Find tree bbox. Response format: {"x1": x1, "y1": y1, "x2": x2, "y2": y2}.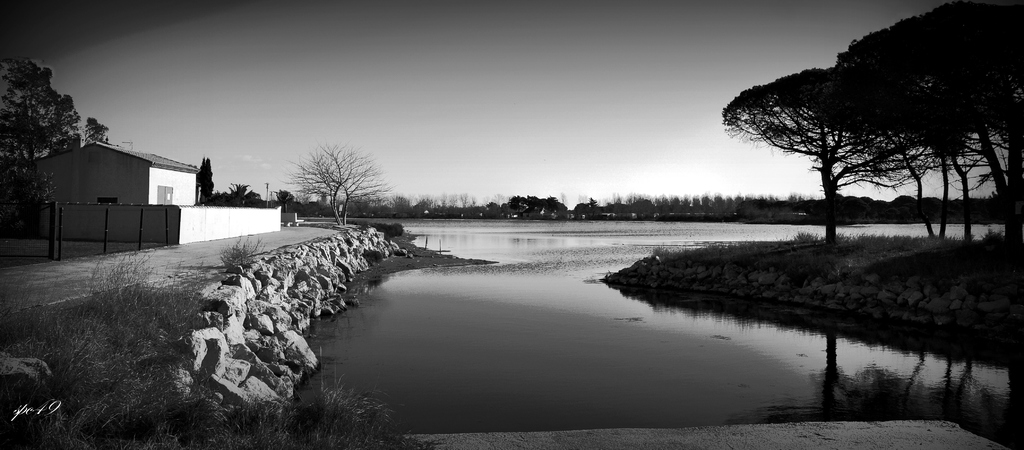
{"x1": 0, "y1": 56, "x2": 110, "y2": 240}.
